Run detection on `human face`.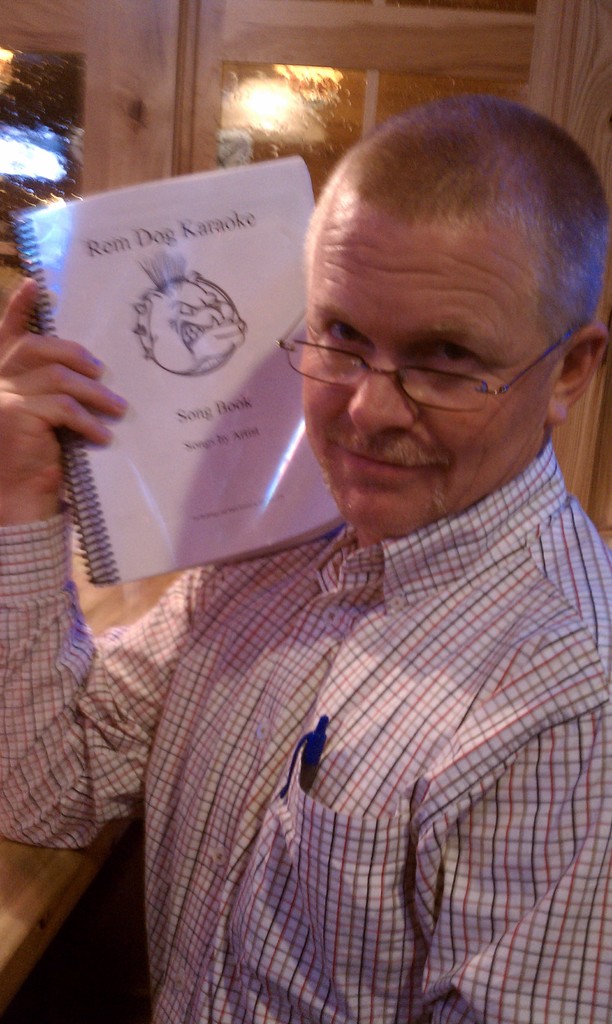
Result: 300:215:561:537.
